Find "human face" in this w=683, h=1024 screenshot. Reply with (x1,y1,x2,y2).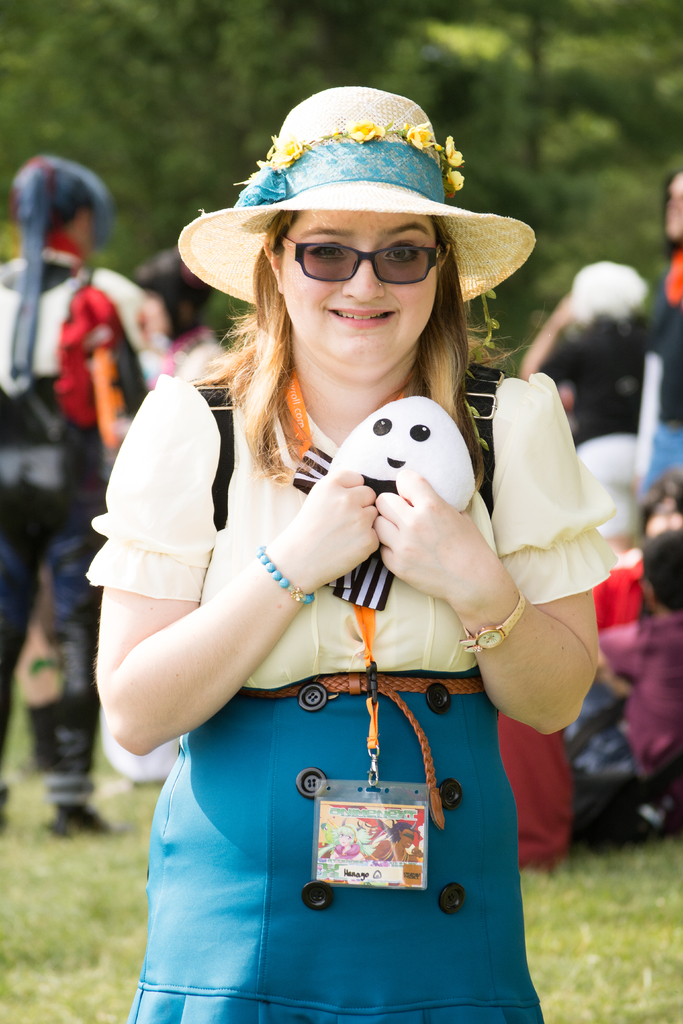
(399,824,415,847).
